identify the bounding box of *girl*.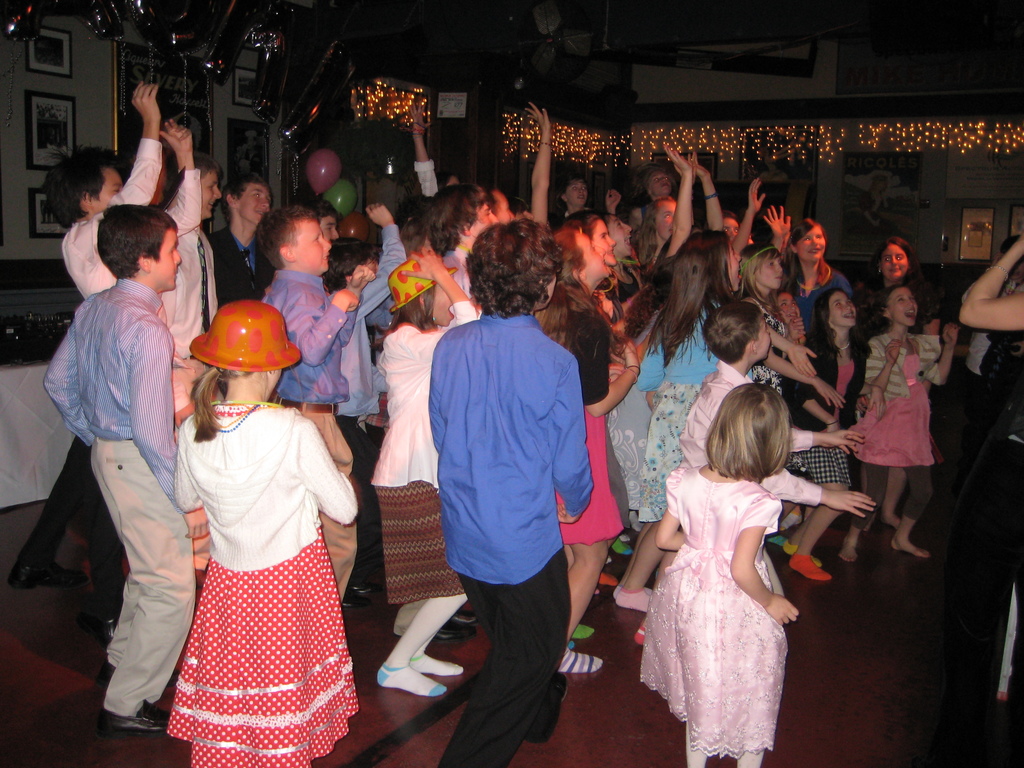
{"x1": 732, "y1": 237, "x2": 781, "y2": 392}.
